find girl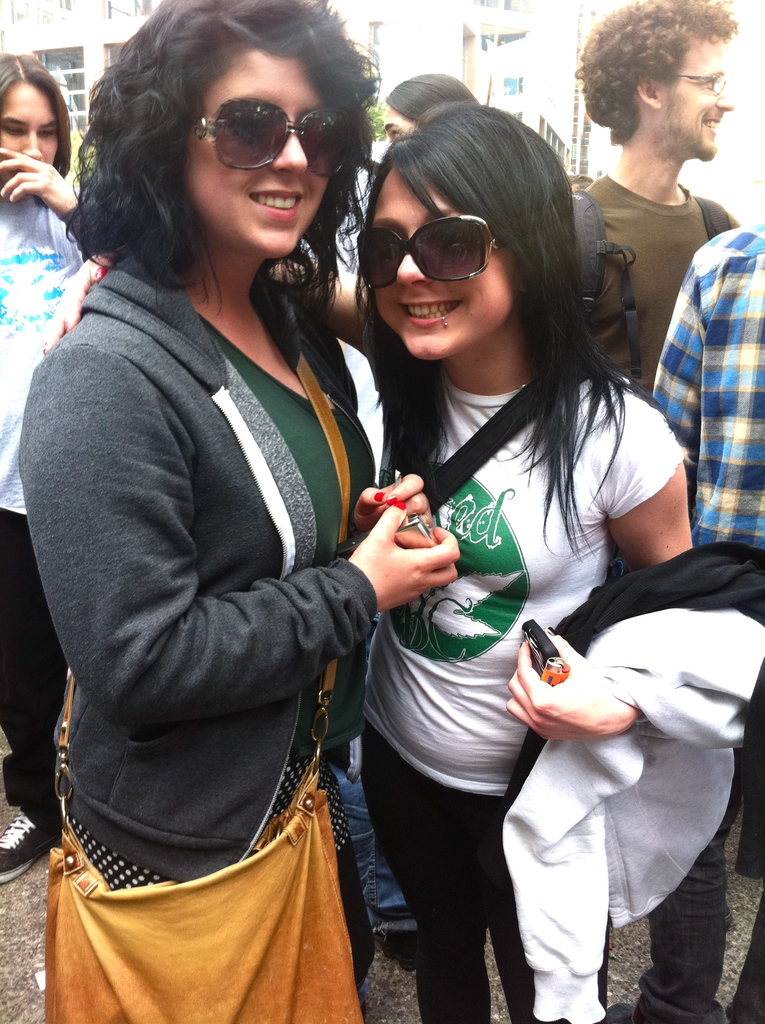
bbox(42, 97, 691, 1023)
